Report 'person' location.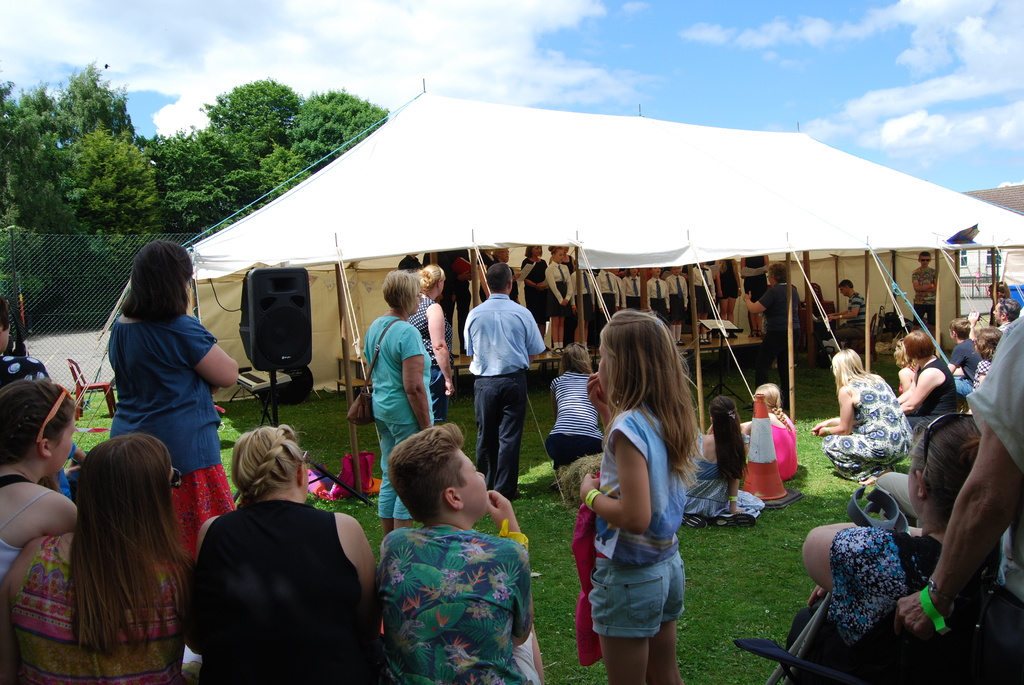
Report: (left=365, top=268, right=442, bottom=544).
